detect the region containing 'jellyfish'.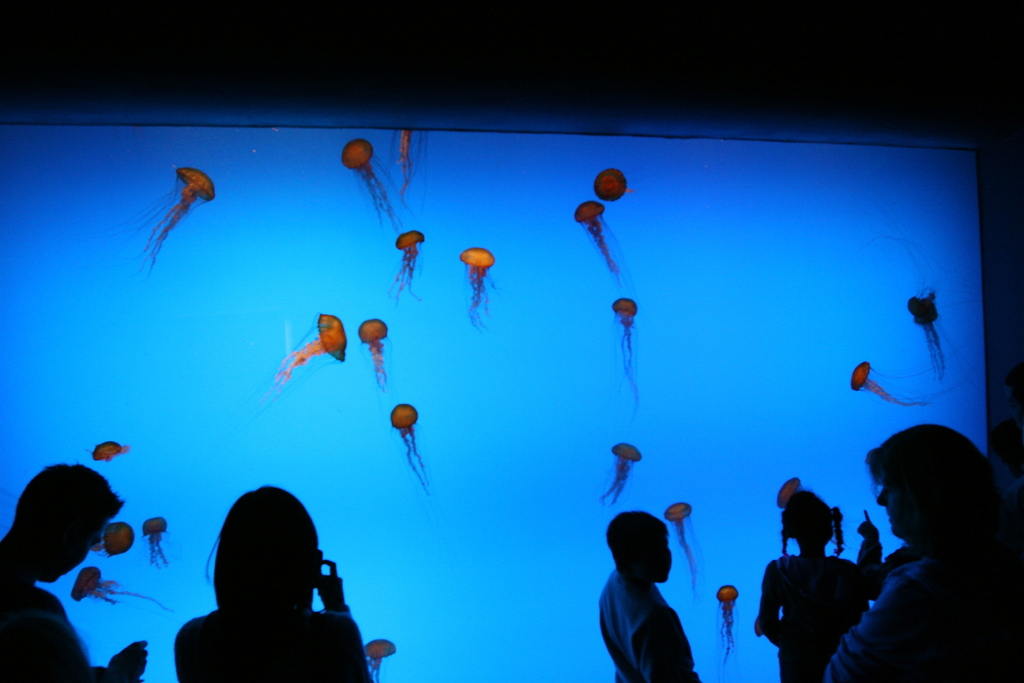
crop(339, 136, 401, 235).
